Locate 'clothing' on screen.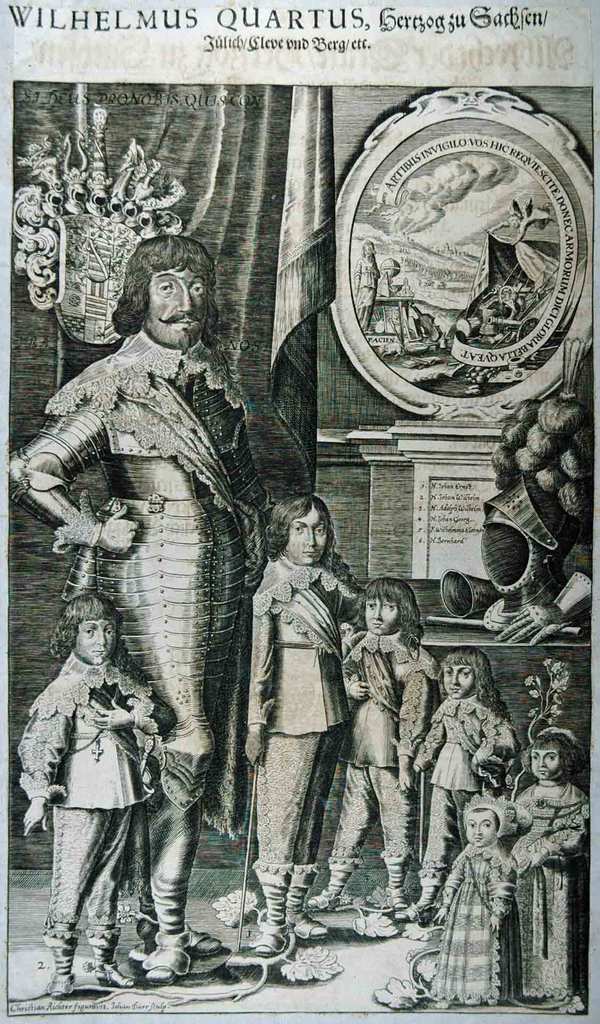
On screen at crop(514, 783, 588, 1002).
